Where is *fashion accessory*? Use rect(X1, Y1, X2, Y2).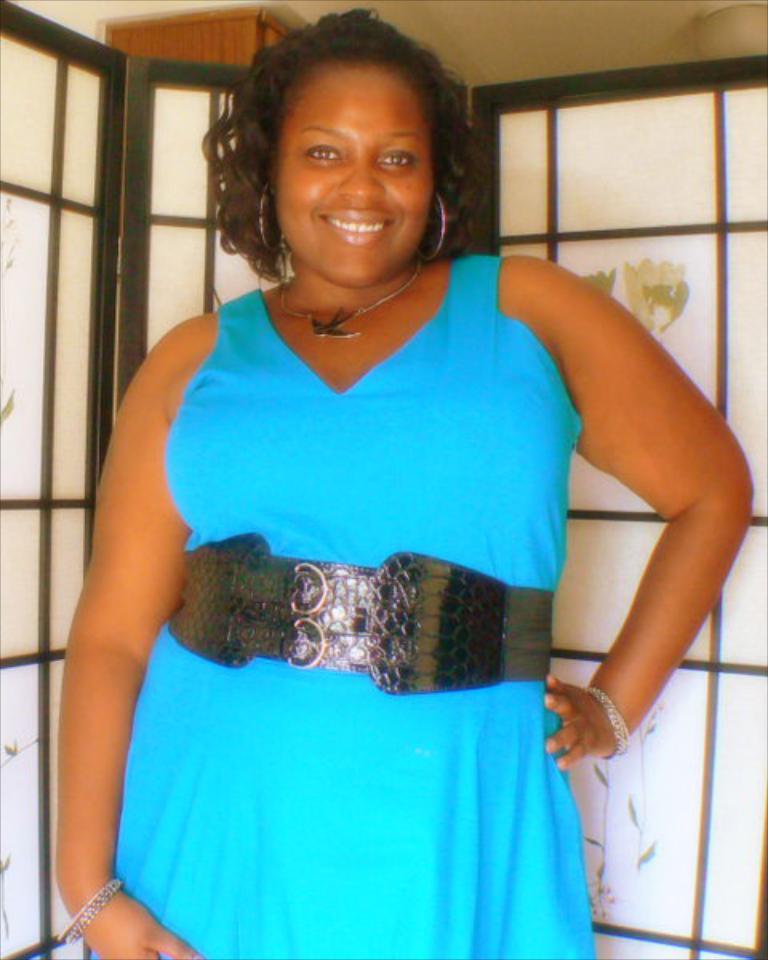
rect(422, 190, 448, 266).
